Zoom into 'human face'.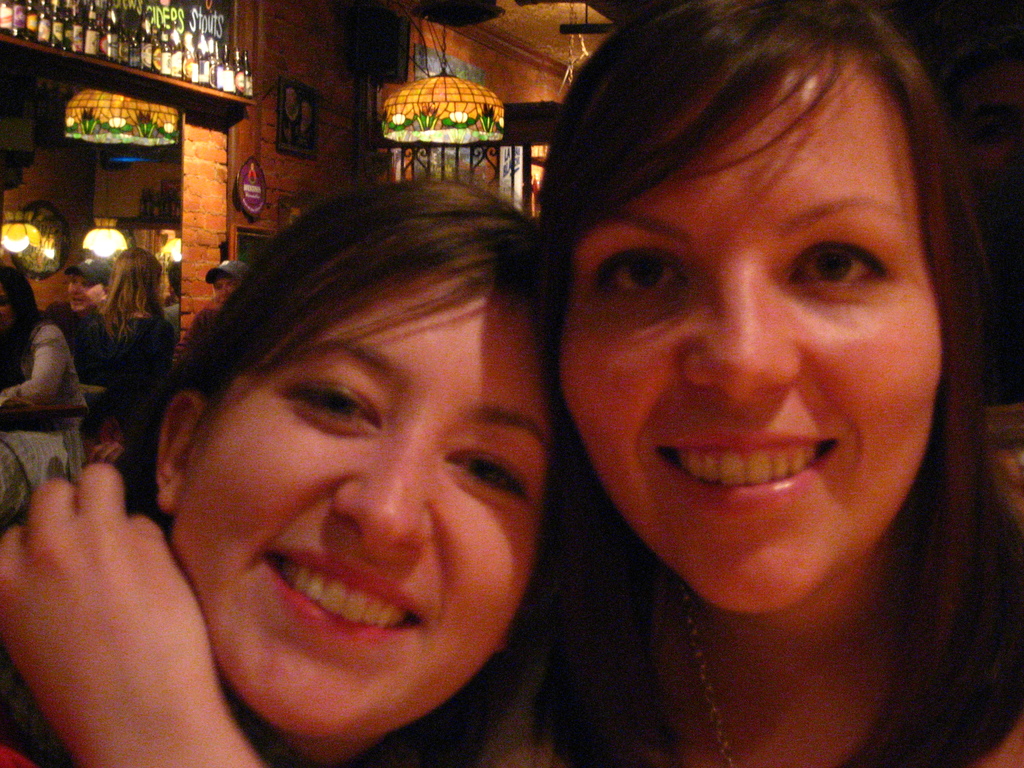
Zoom target: l=556, t=44, r=947, b=619.
